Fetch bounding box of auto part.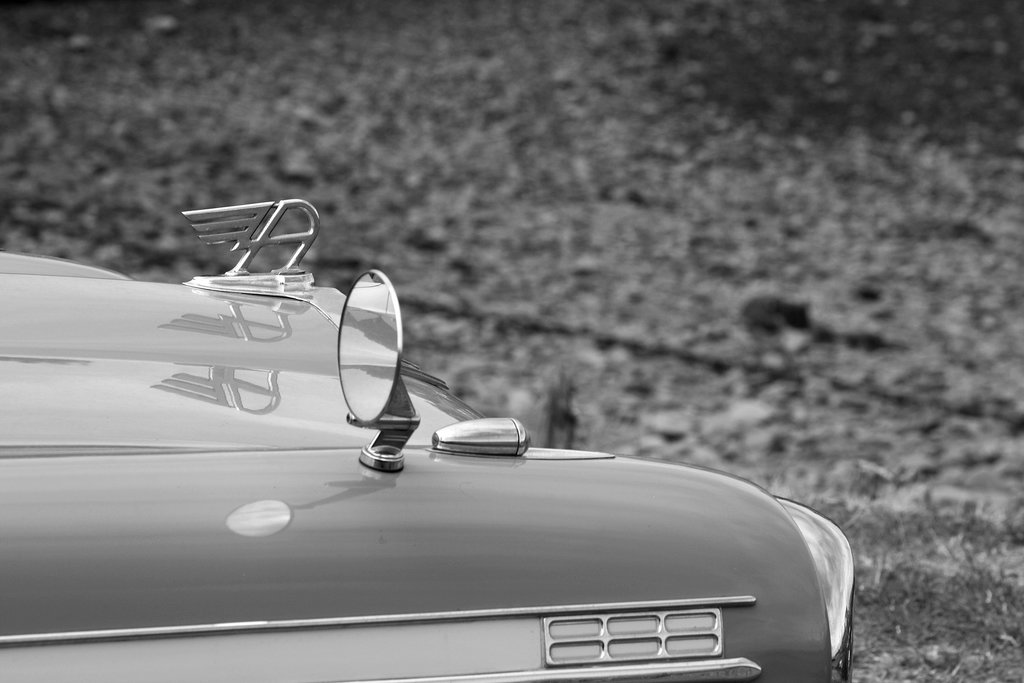
Bbox: select_region(326, 267, 419, 474).
